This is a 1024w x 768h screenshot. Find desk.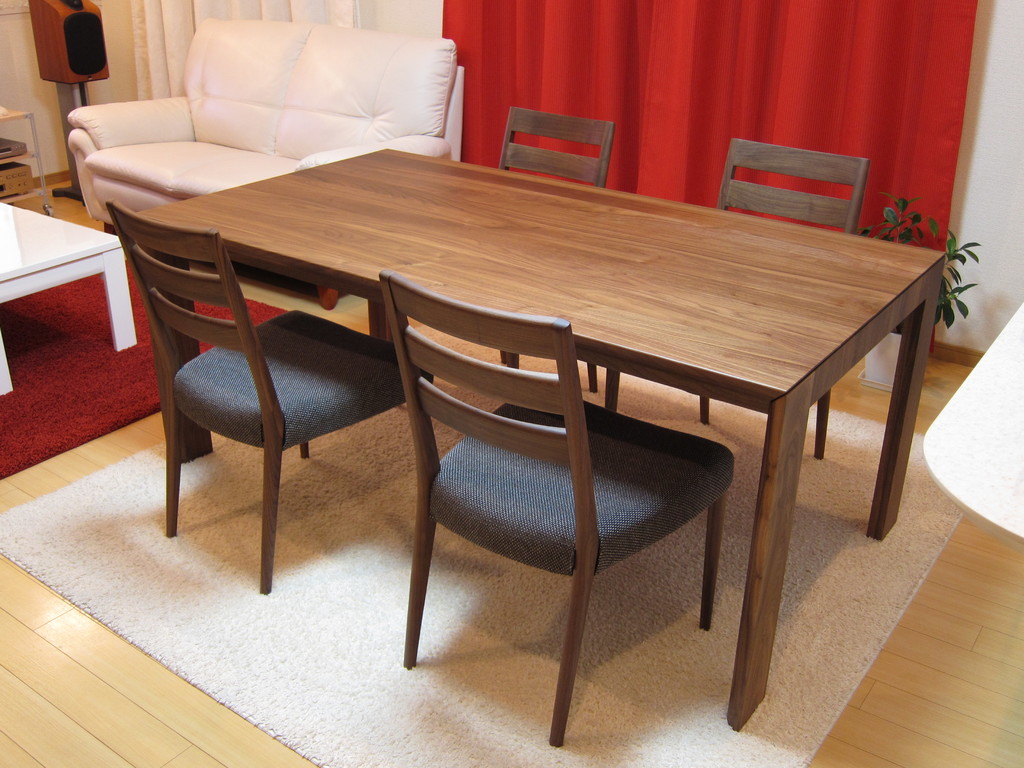
Bounding box: crop(187, 128, 902, 732).
